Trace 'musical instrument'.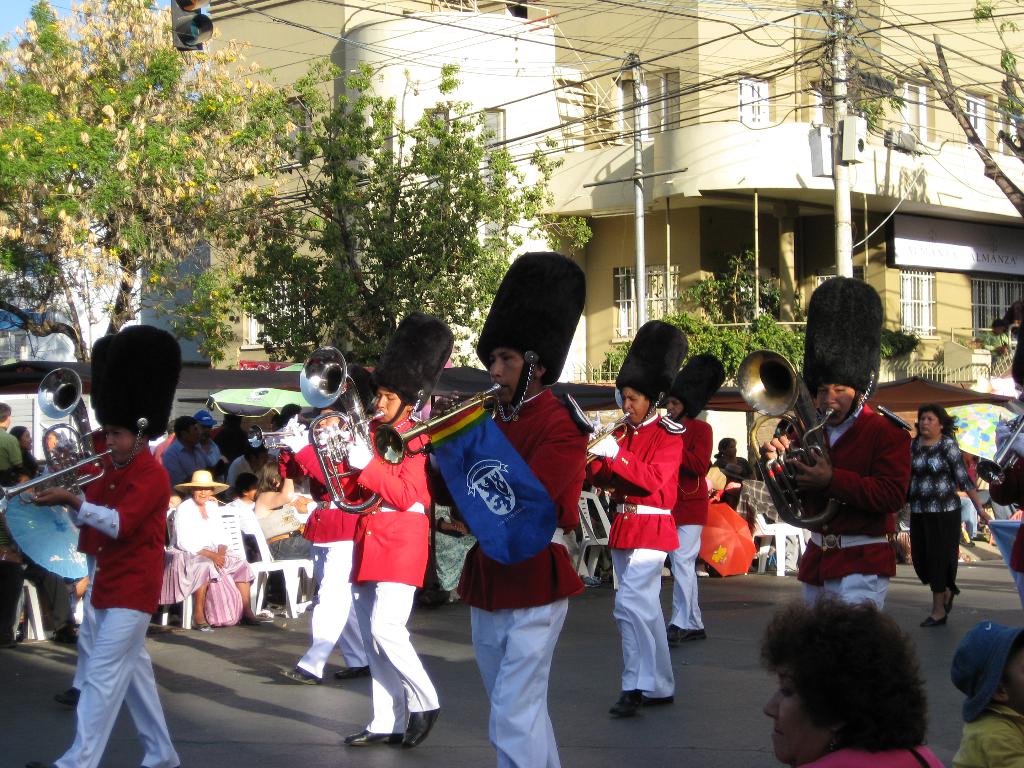
Traced to BBox(372, 377, 500, 466).
